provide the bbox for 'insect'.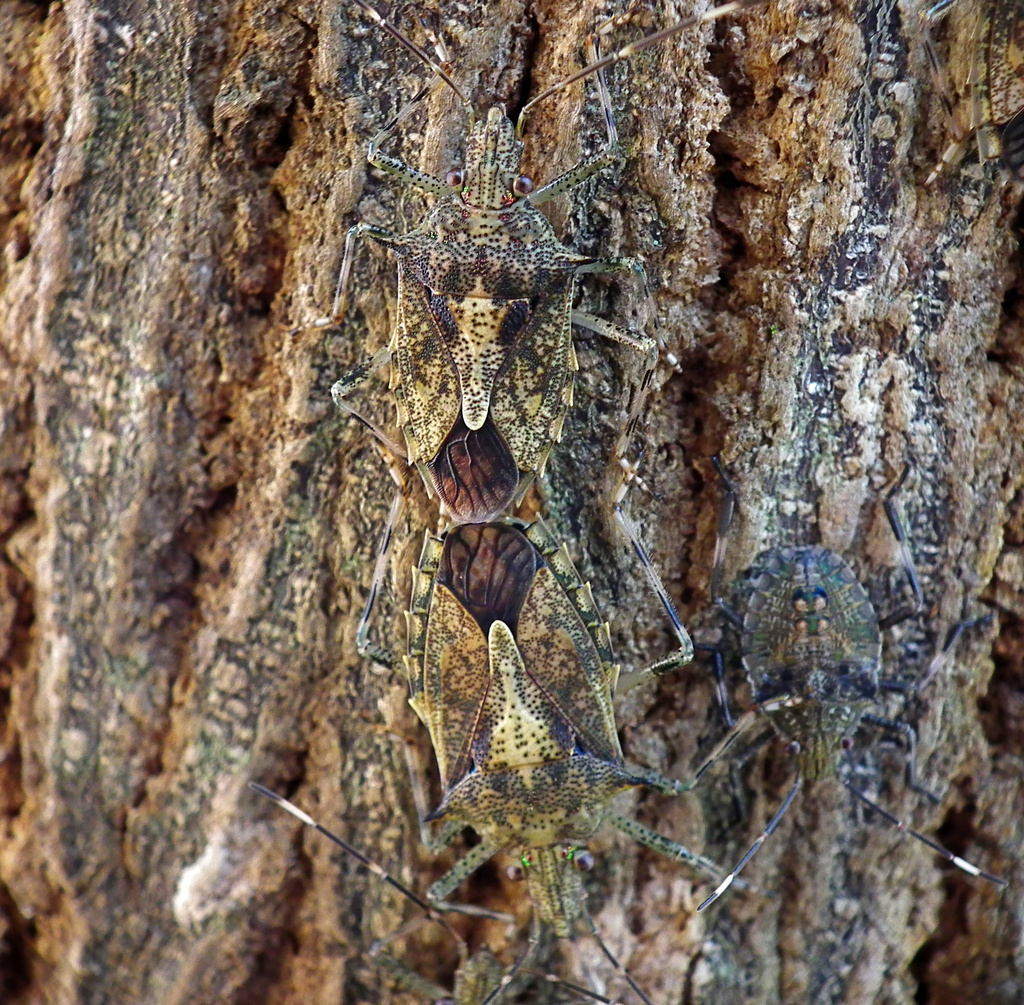
(249,781,613,1004).
